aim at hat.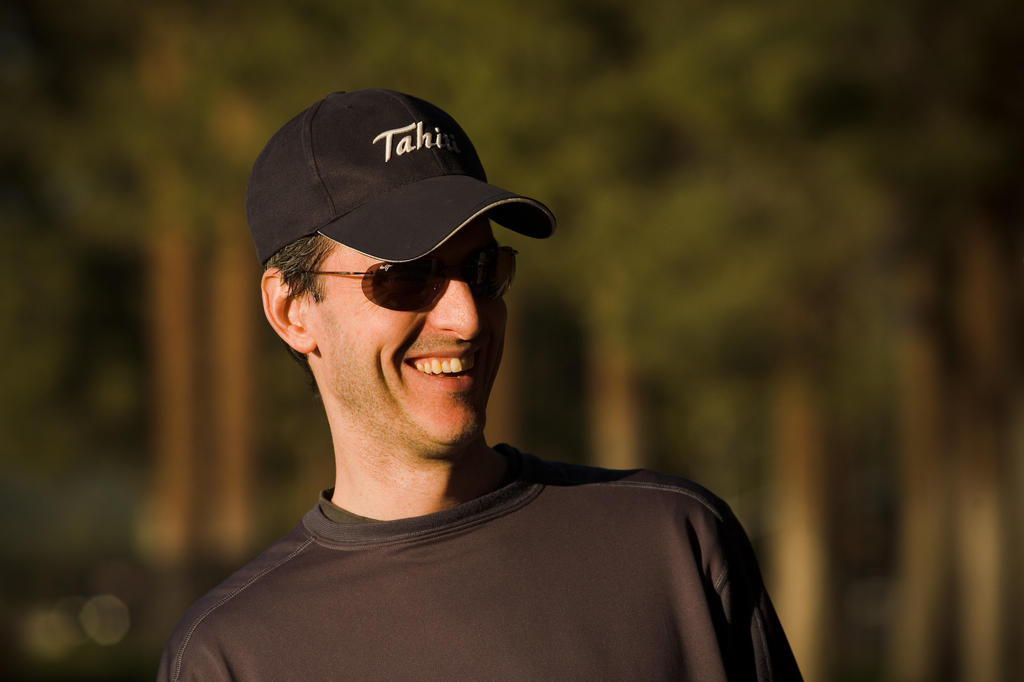
Aimed at Rect(246, 88, 557, 271).
